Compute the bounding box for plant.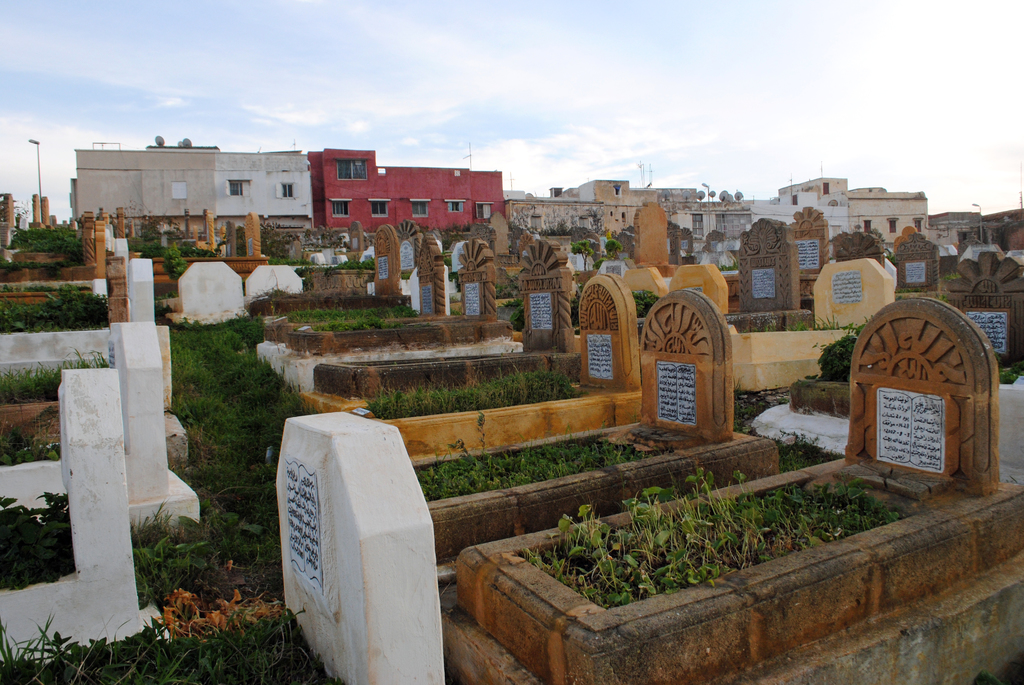
{"left": 521, "top": 465, "right": 908, "bottom": 612}.
